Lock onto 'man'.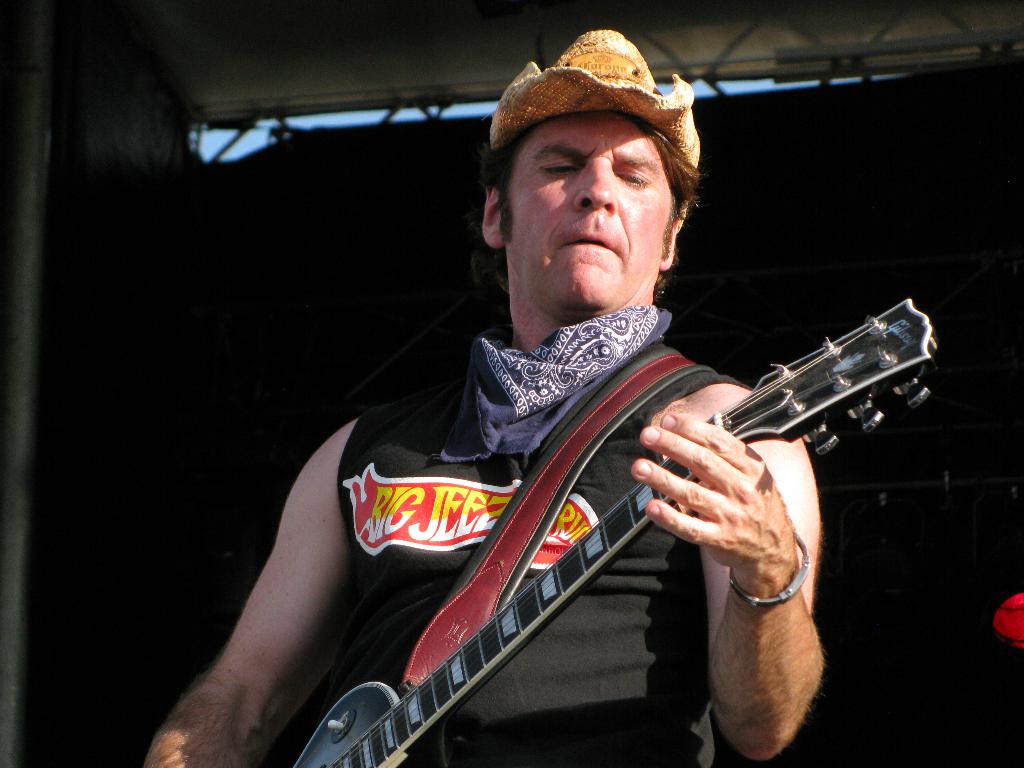
Locked: bbox=(195, 41, 924, 756).
